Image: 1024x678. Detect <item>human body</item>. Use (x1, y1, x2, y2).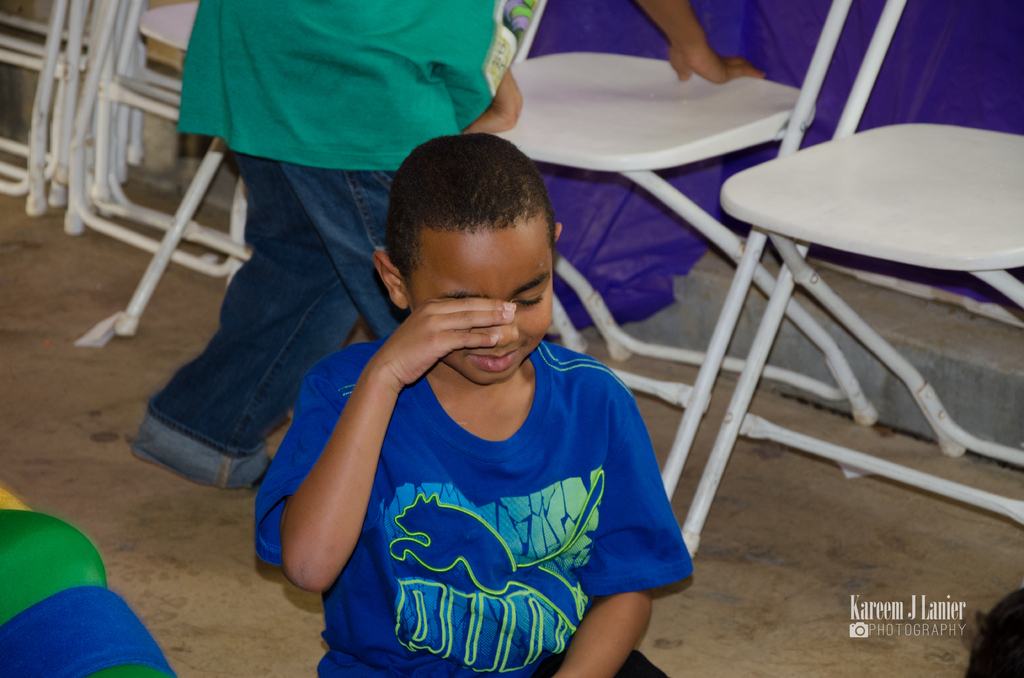
(132, 3, 765, 491).
